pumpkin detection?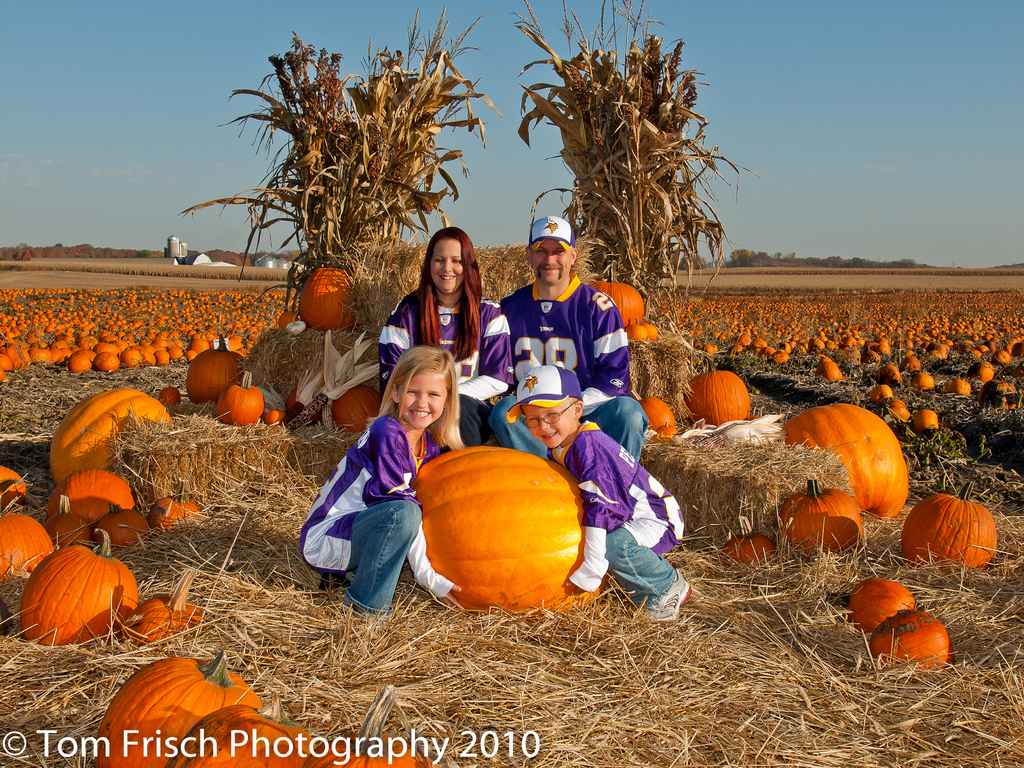
<region>833, 580, 911, 637</region>
